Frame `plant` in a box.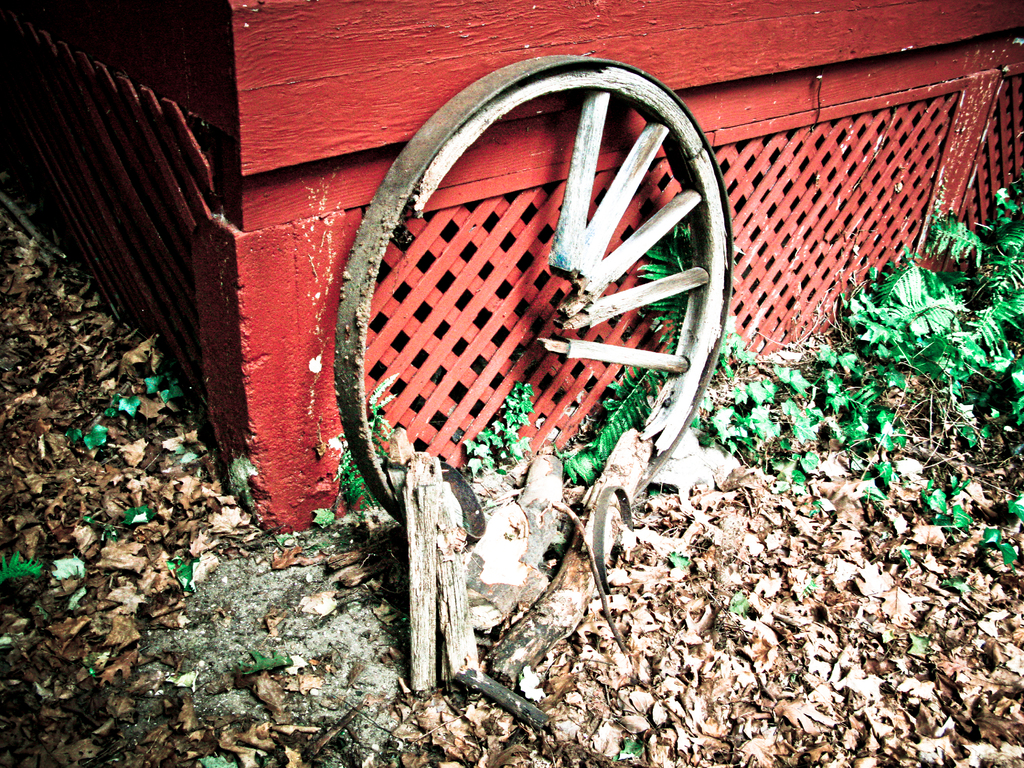
<bbox>1007, 487, 1023, 524</bbox>.
